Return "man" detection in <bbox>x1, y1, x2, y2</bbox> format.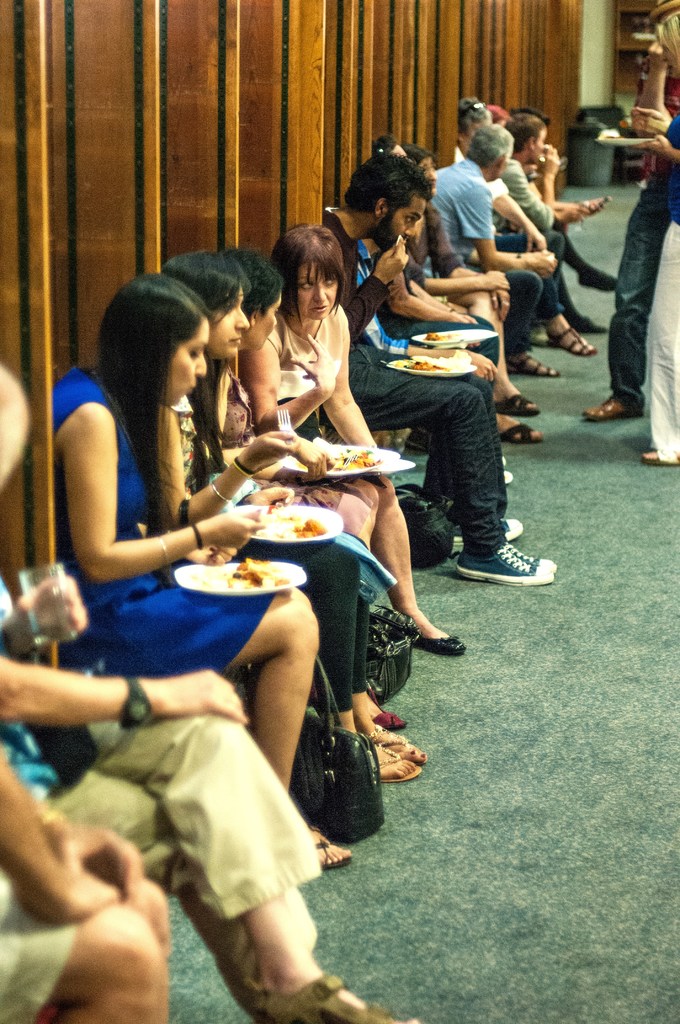
<bbox>430, 123, 556, 376</bbox>.
